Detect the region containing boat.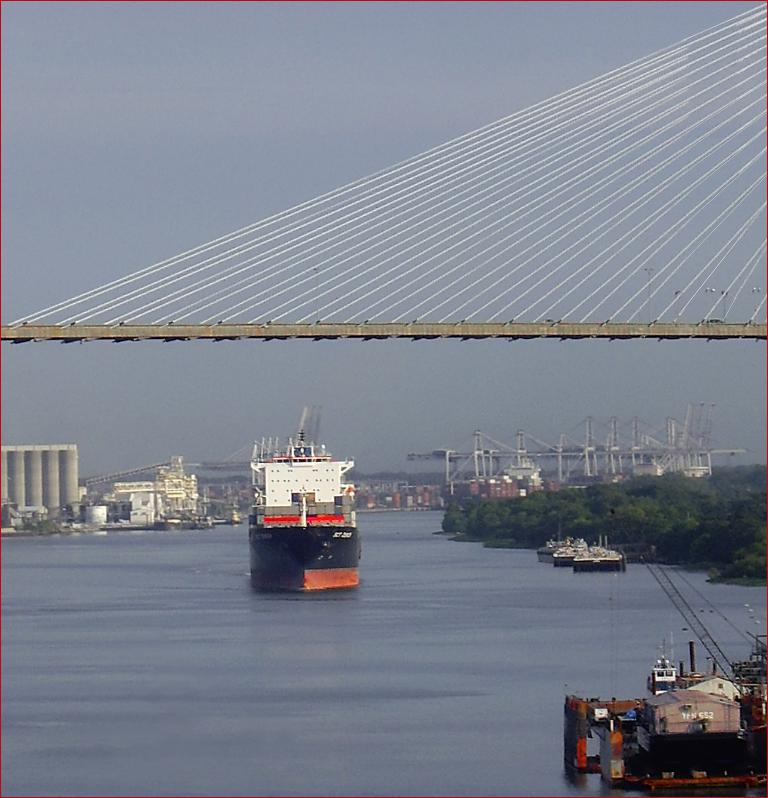
<box>241,389,386,582</box>.
